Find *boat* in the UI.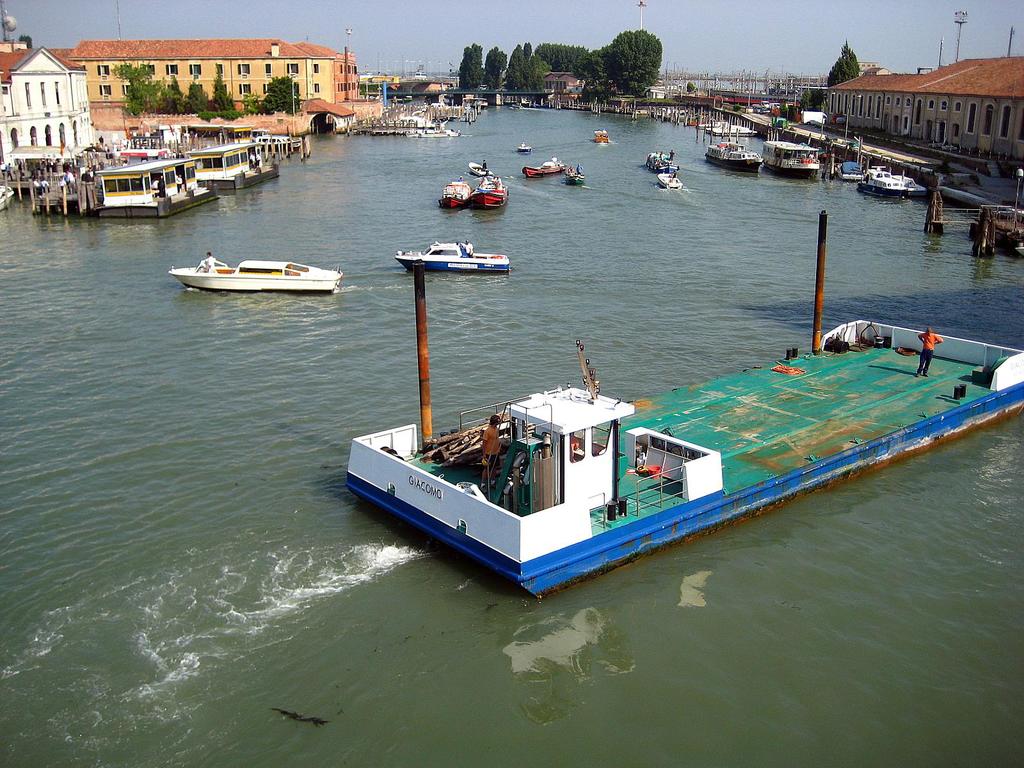
UI element at x1=472 y1=177 x2=511 y2=207.
